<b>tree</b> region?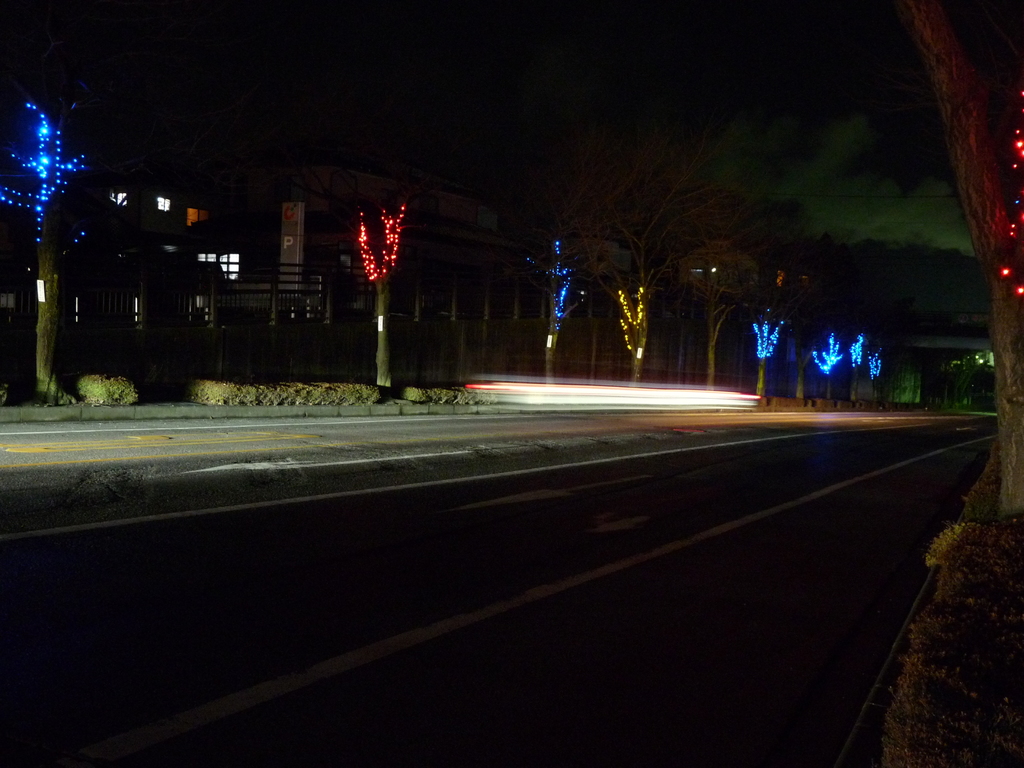
x1=123 y1=228 x2=241 y2=387
